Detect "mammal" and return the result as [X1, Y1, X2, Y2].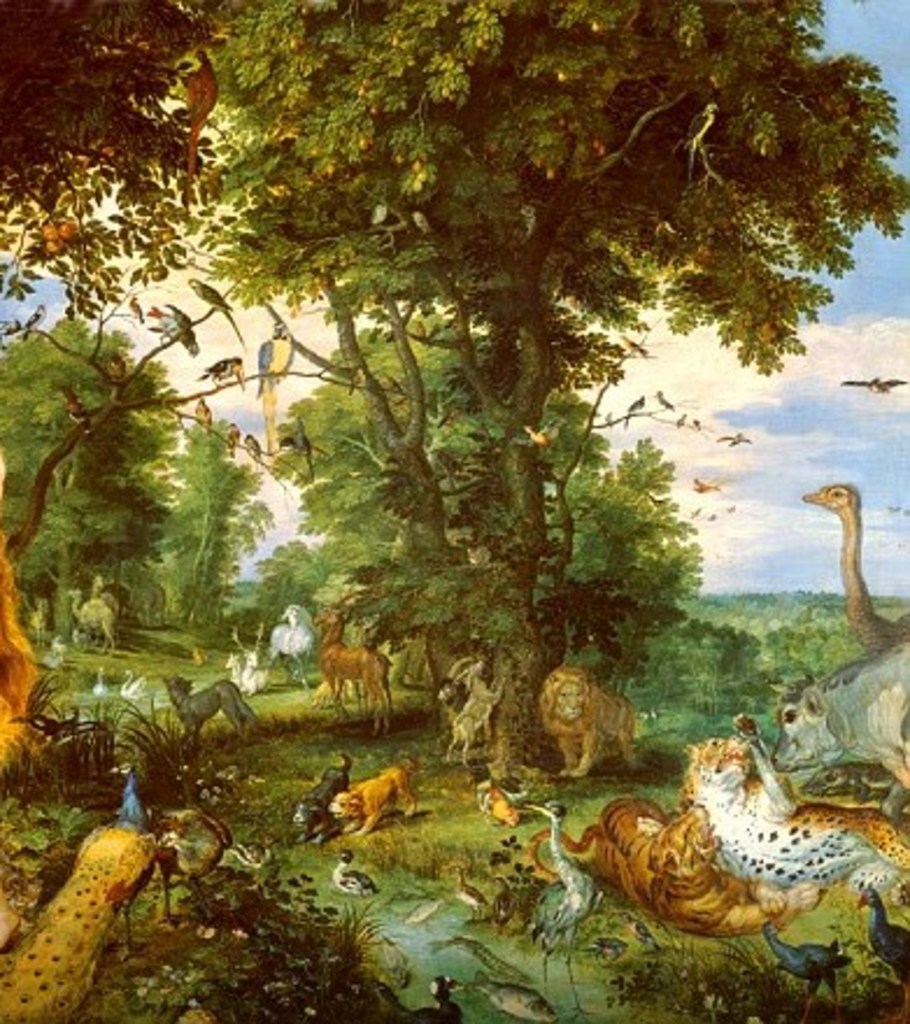
[263, 600, 319, 666].
